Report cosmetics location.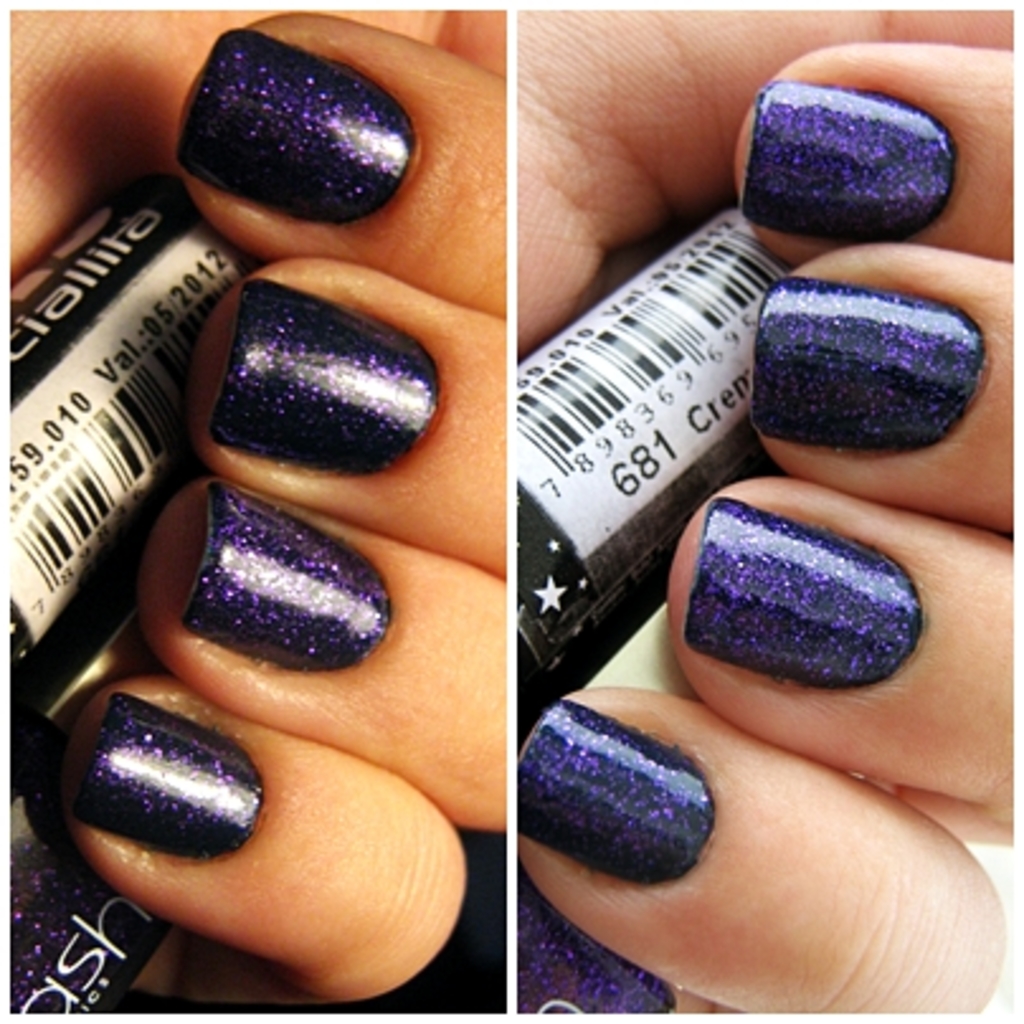
Report: {"x1": 0, "y1": 182, "x2": 256, "y2": 765}.
